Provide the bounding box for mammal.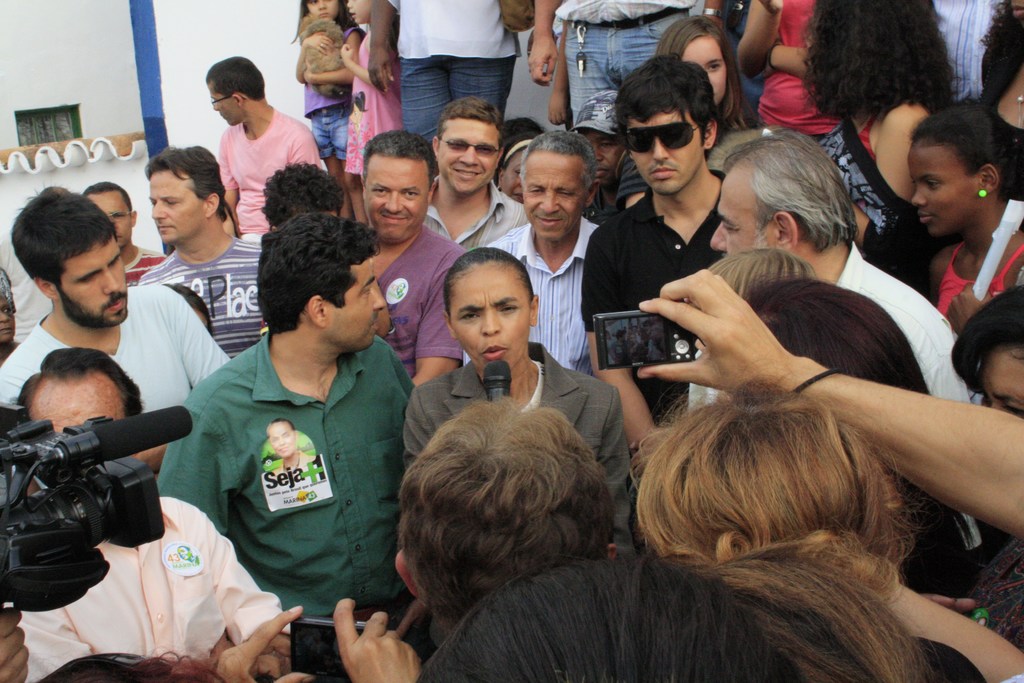
{"x1": 202, "y1": 55, "x2": 327, "y2": 234}.
